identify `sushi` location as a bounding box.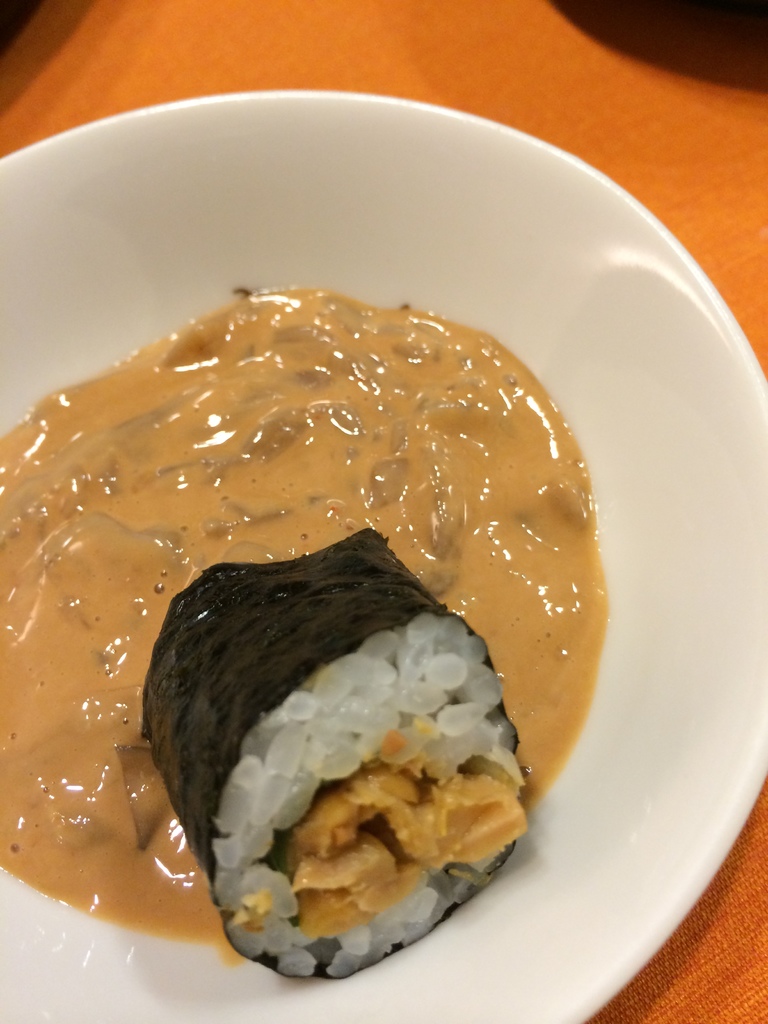
box(112, 538, 569, 1000).
